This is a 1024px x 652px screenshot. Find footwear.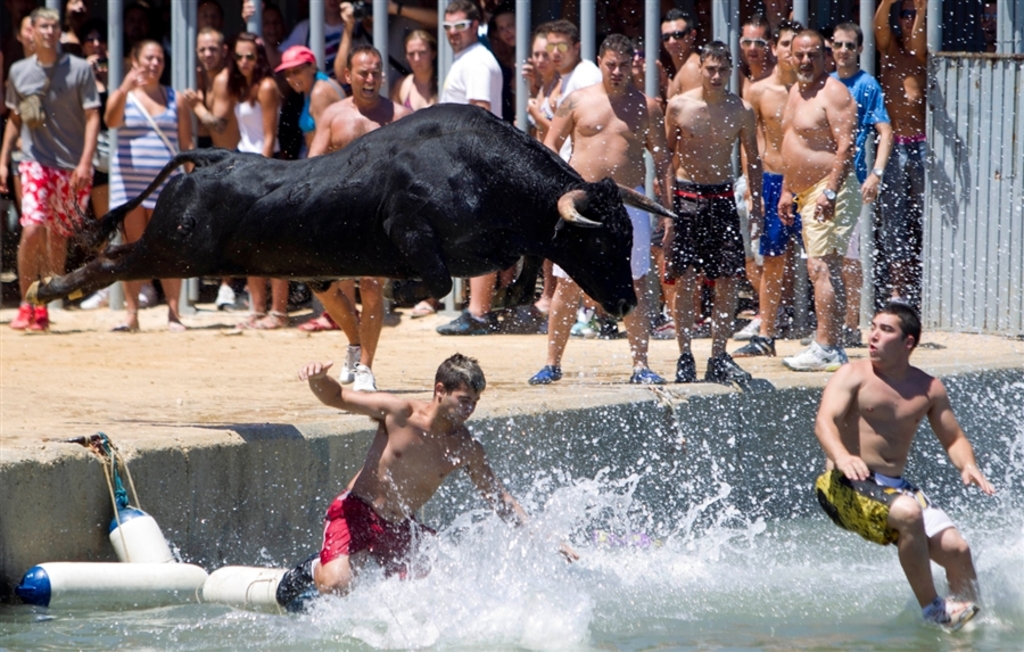
Bounding box: {"x1": 113, "y1": 320, "x2": 141, "y2": 332}.
